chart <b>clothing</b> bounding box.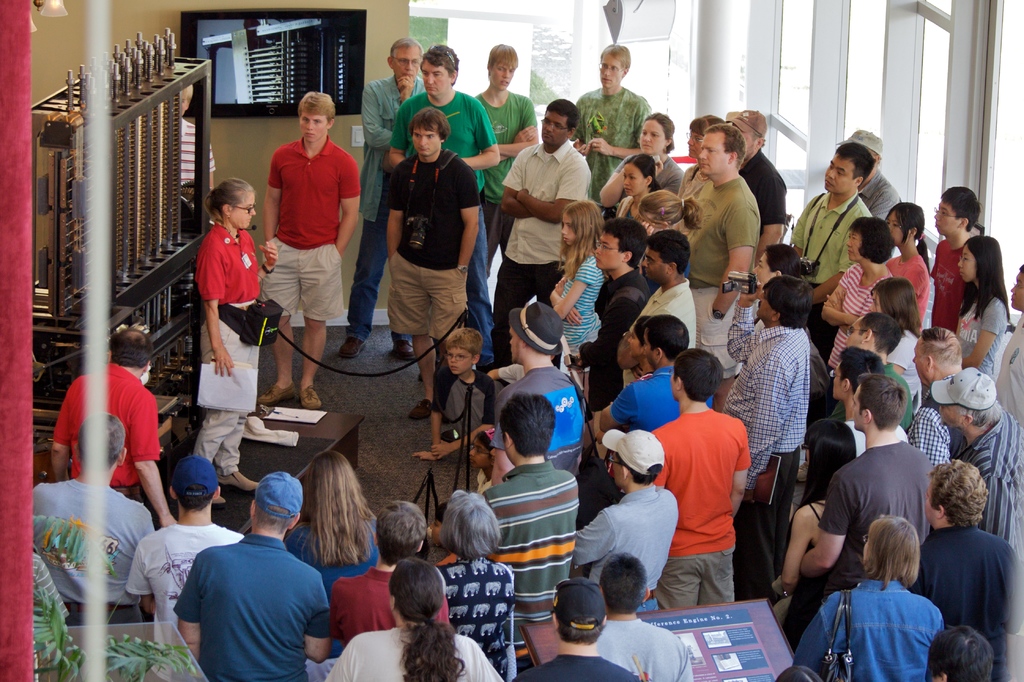
Charted: locate(906, 525, 1023, 681).
